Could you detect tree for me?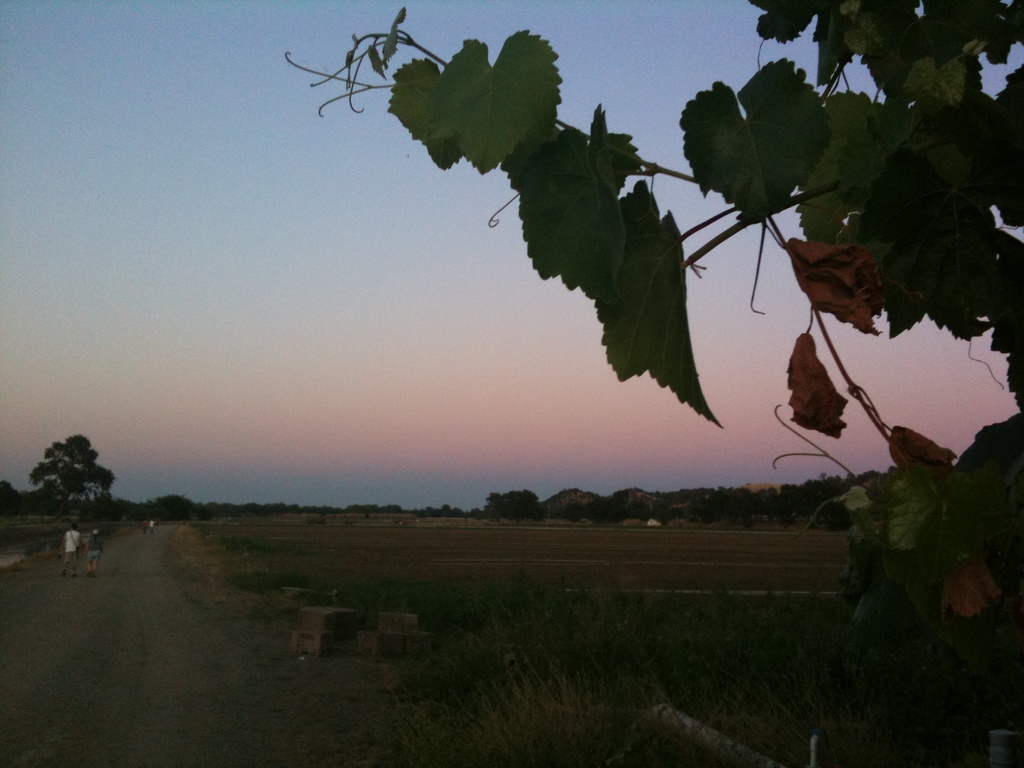
Detection result: 244/0/1023/554.
